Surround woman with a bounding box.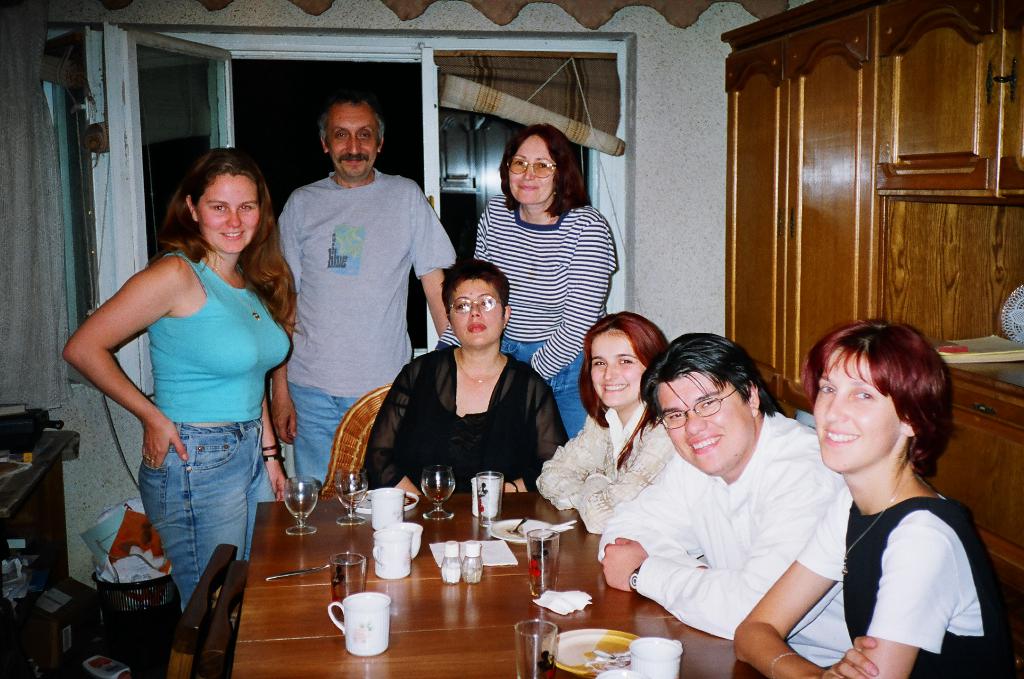
{"left": 733, "top": 321, "right": 1020, "bottom": 678}.
